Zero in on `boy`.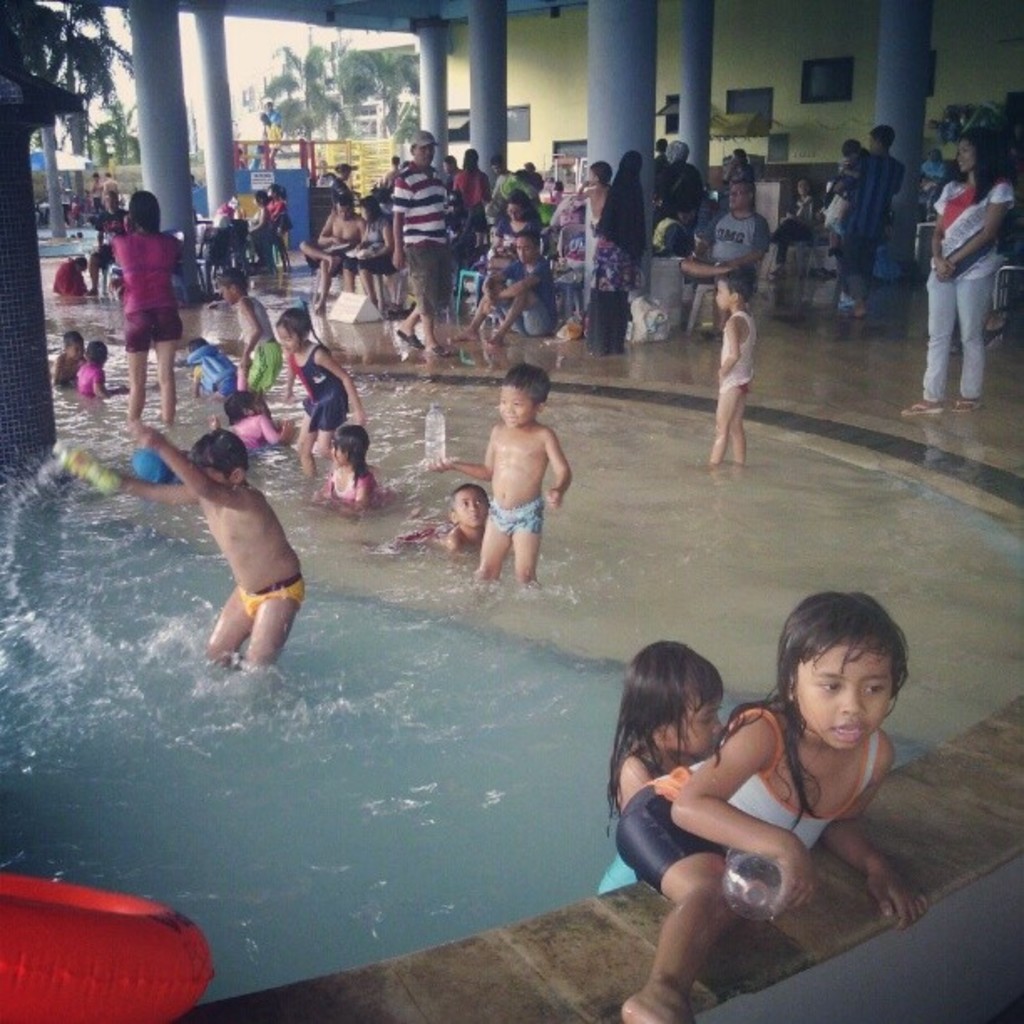
Zeroed in: select_region(709, 269, 748, 475).
